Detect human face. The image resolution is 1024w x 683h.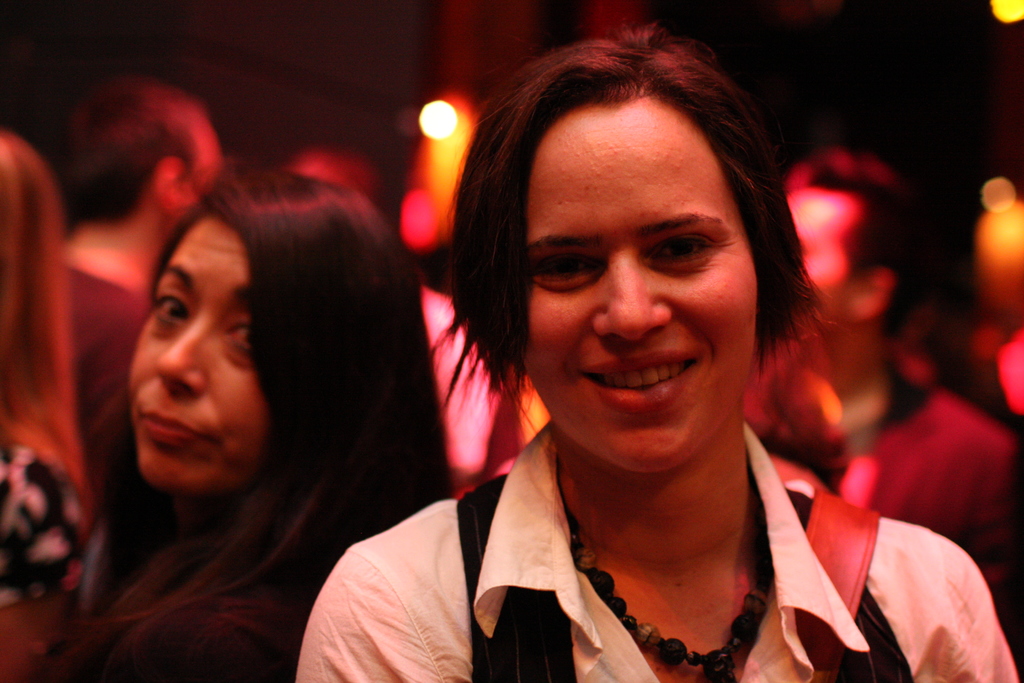
l=518, t=99, r=757, b=477.
